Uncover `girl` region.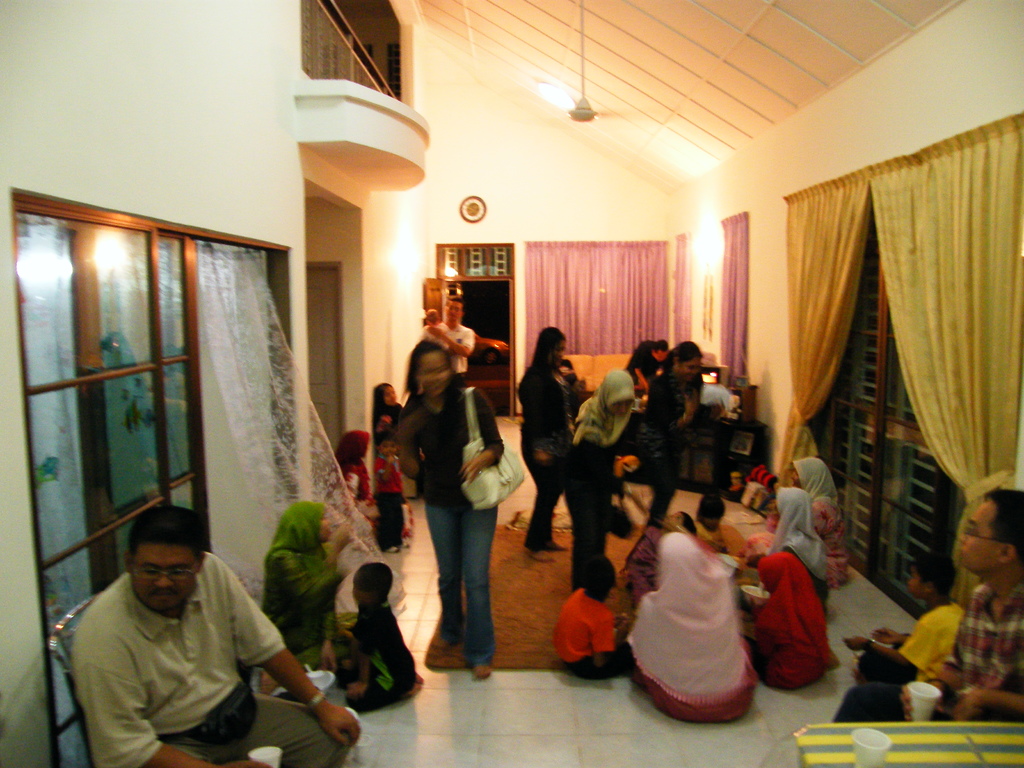
Uncovered: (573, 369, 639, 601).
